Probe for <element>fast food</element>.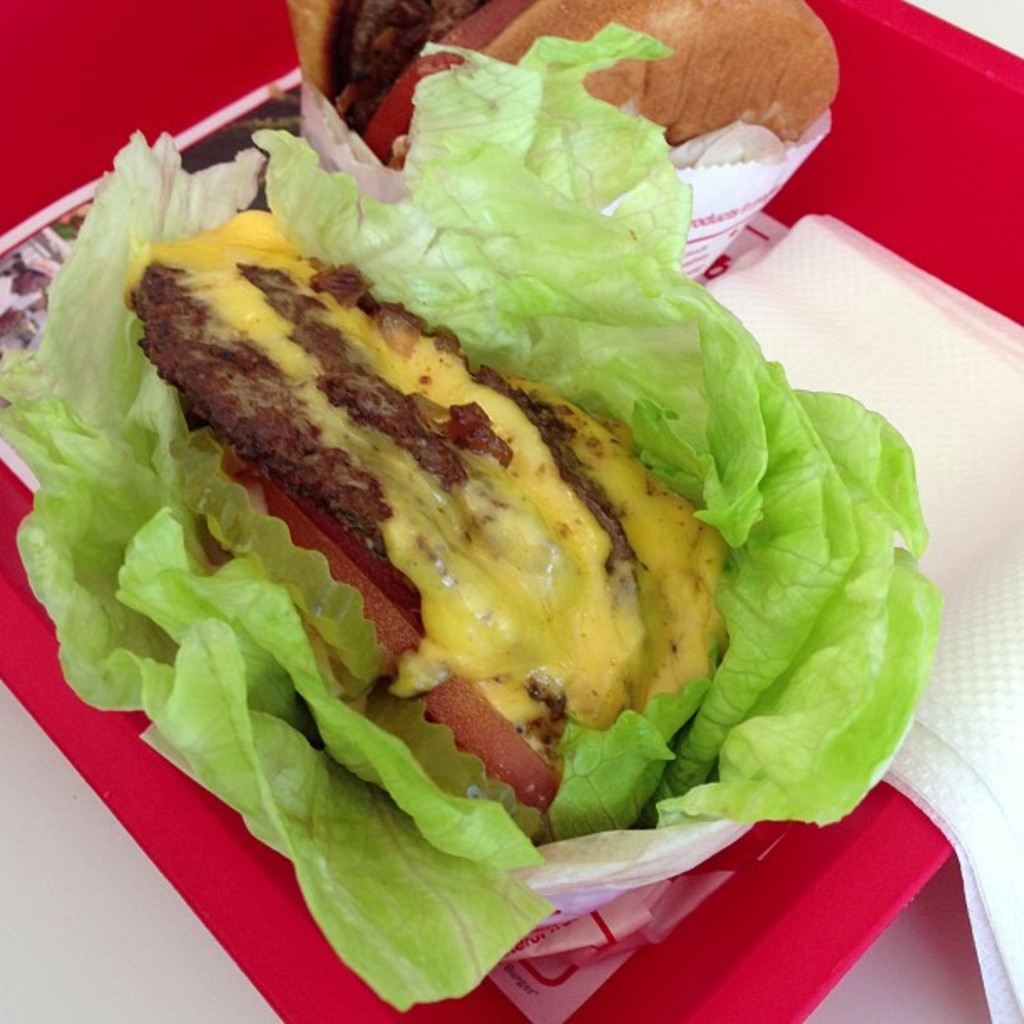
Probe result: [286, 0, 843, 294].
